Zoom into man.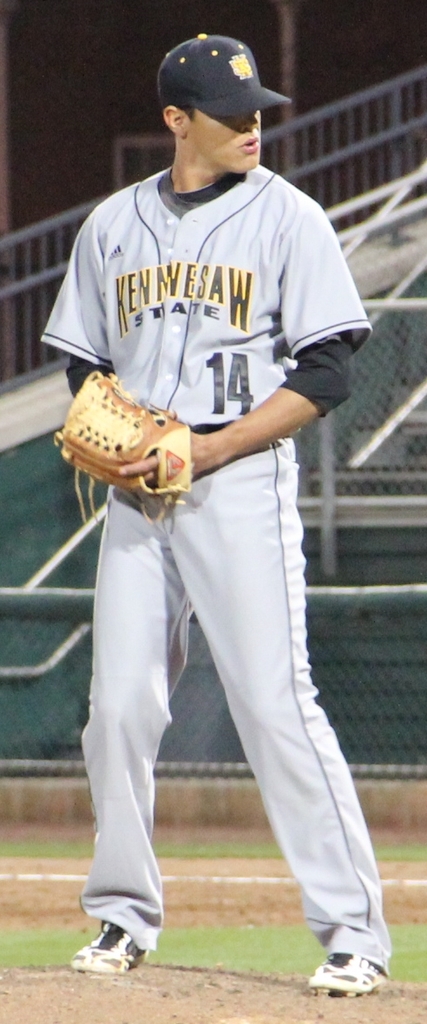
Zoom target: {"left": 37, "top": 8, "right": 390, "bottom": 981}.
